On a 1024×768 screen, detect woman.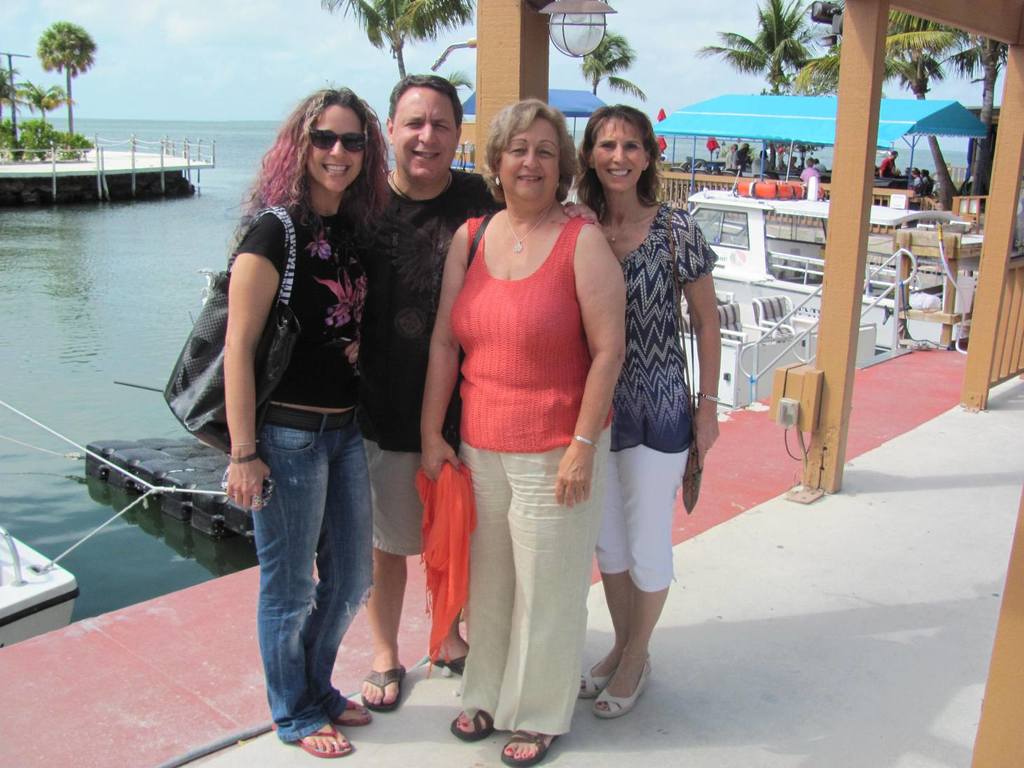
413,94,623,767.
